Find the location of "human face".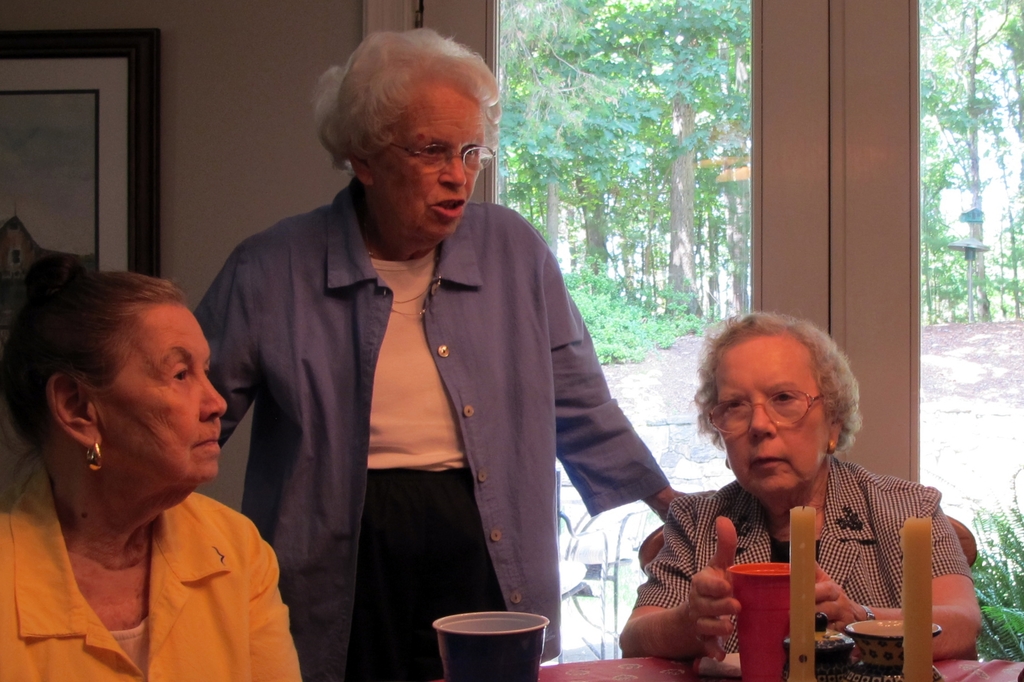
Location: [left=93, top=300, right=226, bottom=486].
